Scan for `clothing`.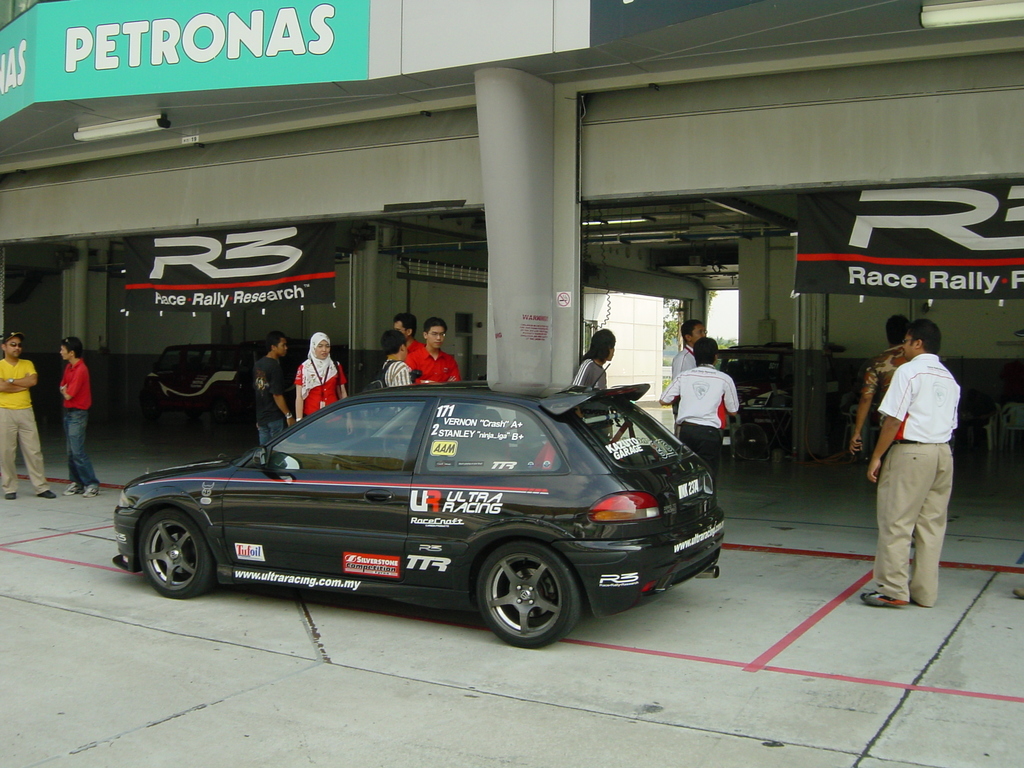
Scan result: {"left": 573, "top": 355, "right": 608, "bottom": 443}.
